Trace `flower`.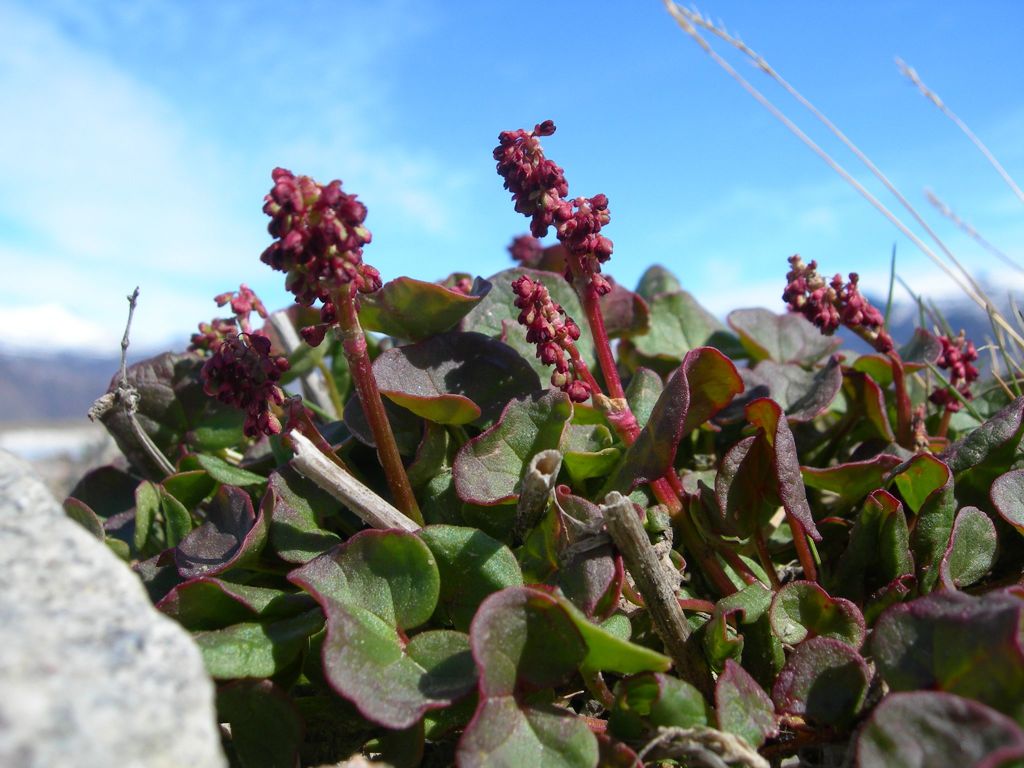
Traced to pyautogui.locateOnScreen(499, 115, 611, 300).
